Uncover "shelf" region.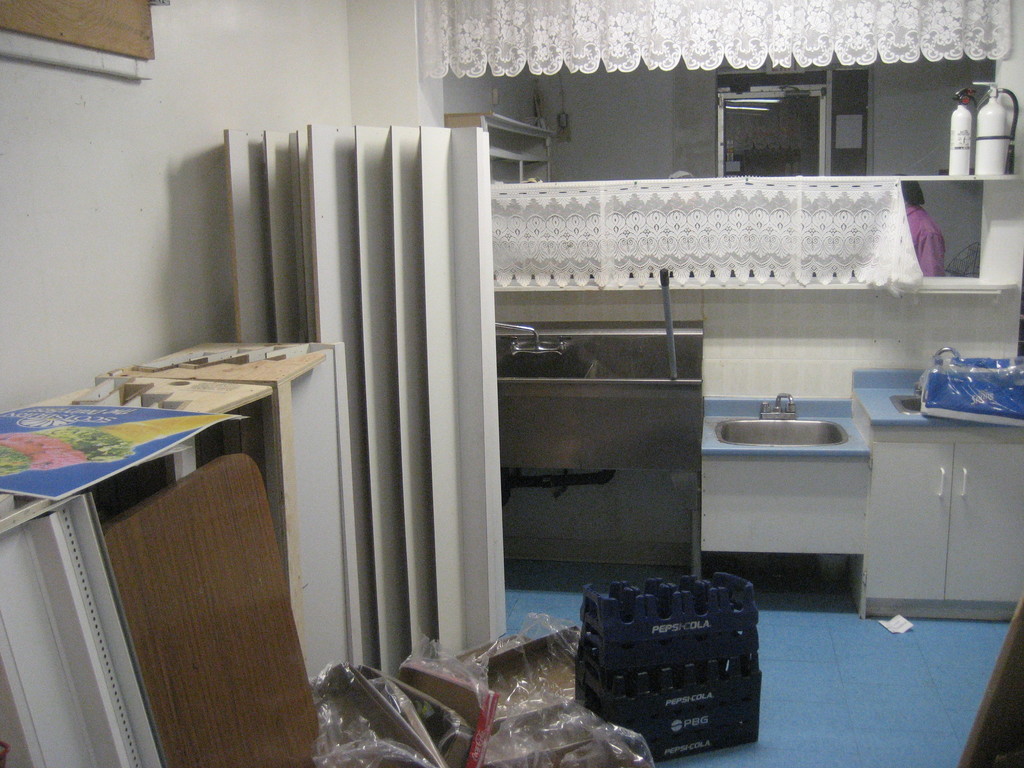
Uncovered: region(440, 113, 554, 198).
